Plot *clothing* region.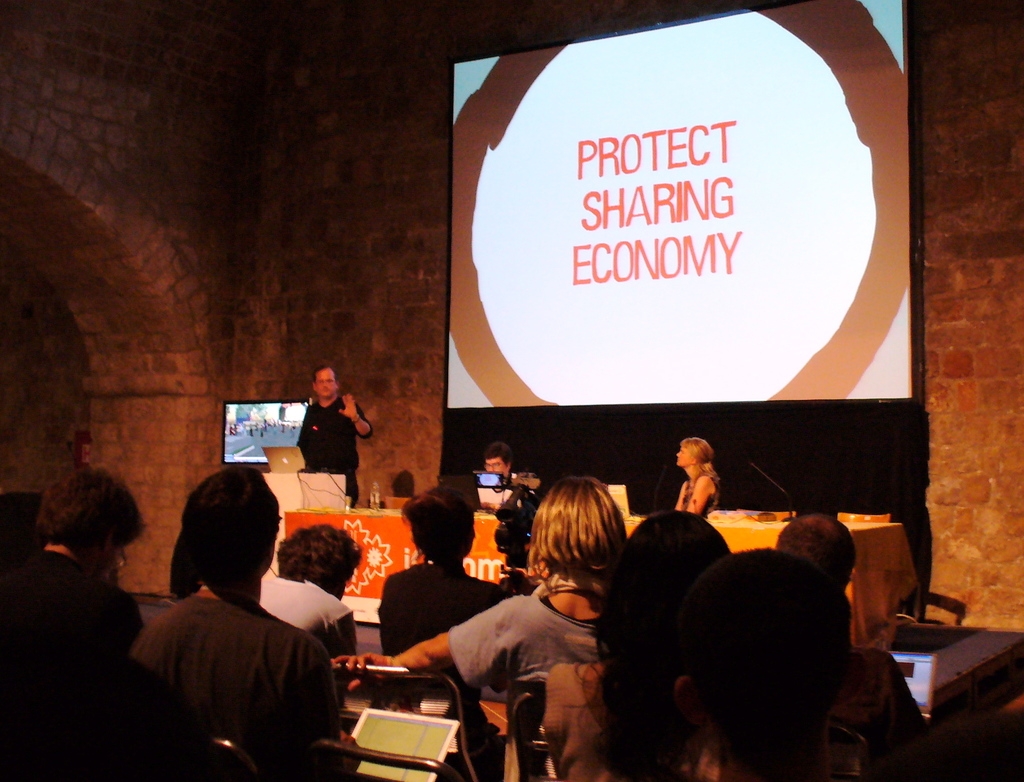
Plotted at <bbox>126, 557, 353, 772</bbox>.
